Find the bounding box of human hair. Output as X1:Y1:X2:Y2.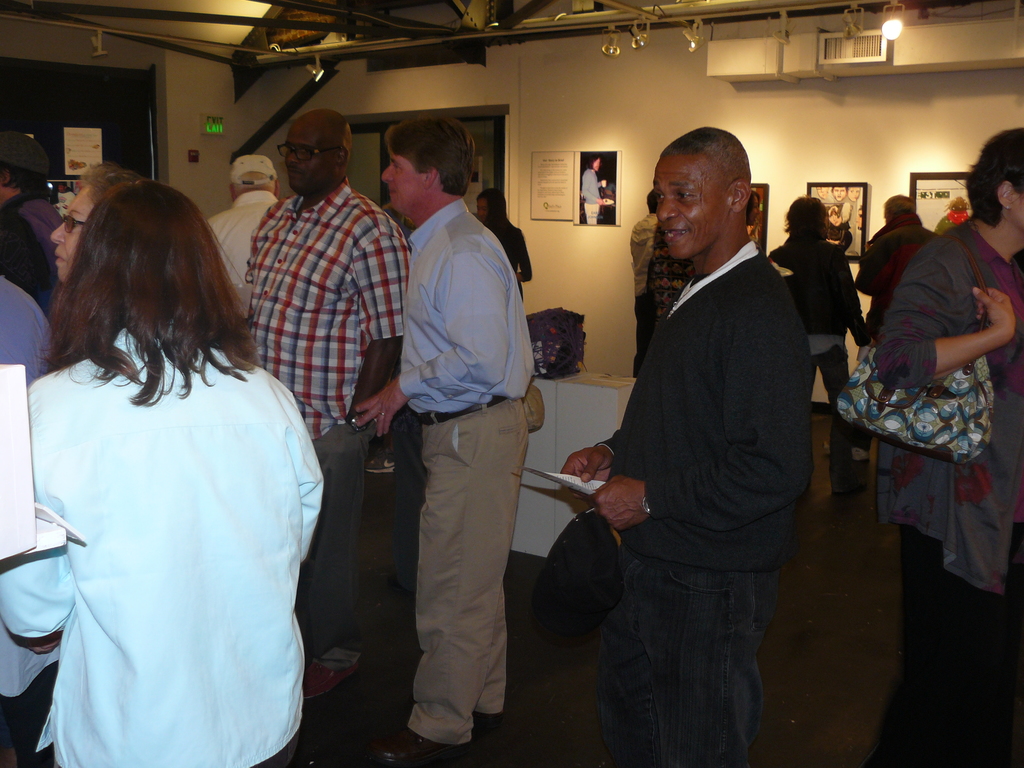
785:193:833:248.
